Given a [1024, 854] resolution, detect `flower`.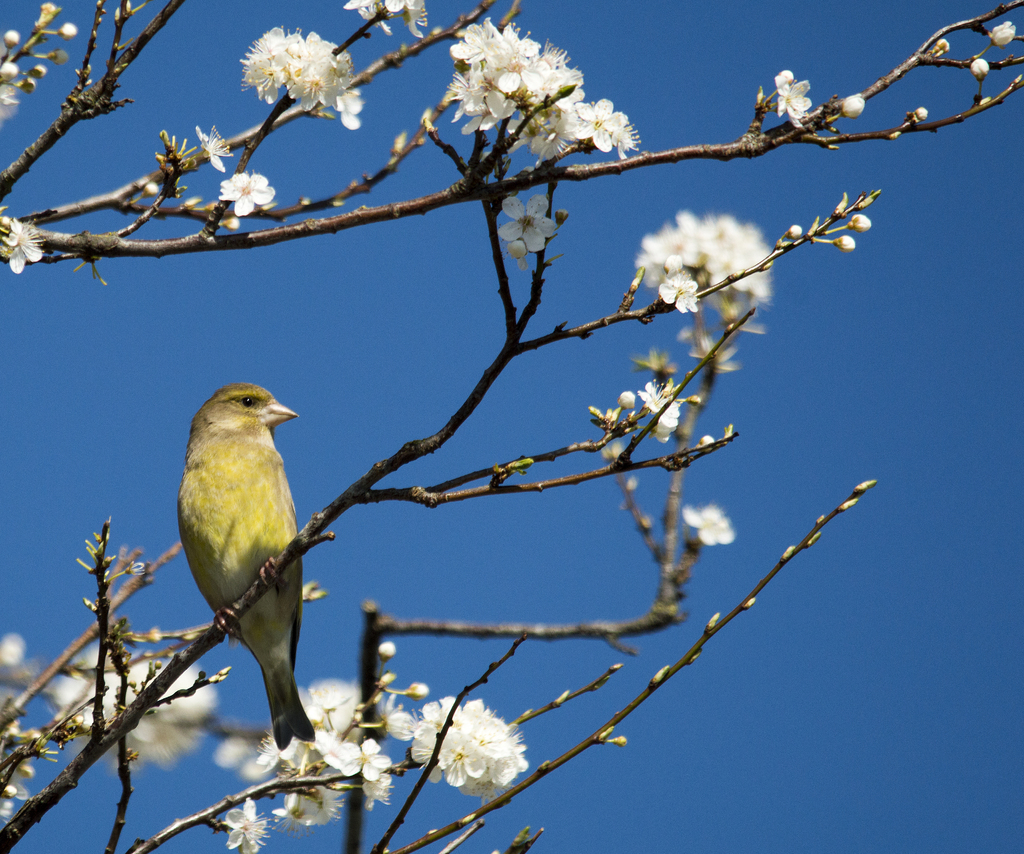
278/777/337/832.
